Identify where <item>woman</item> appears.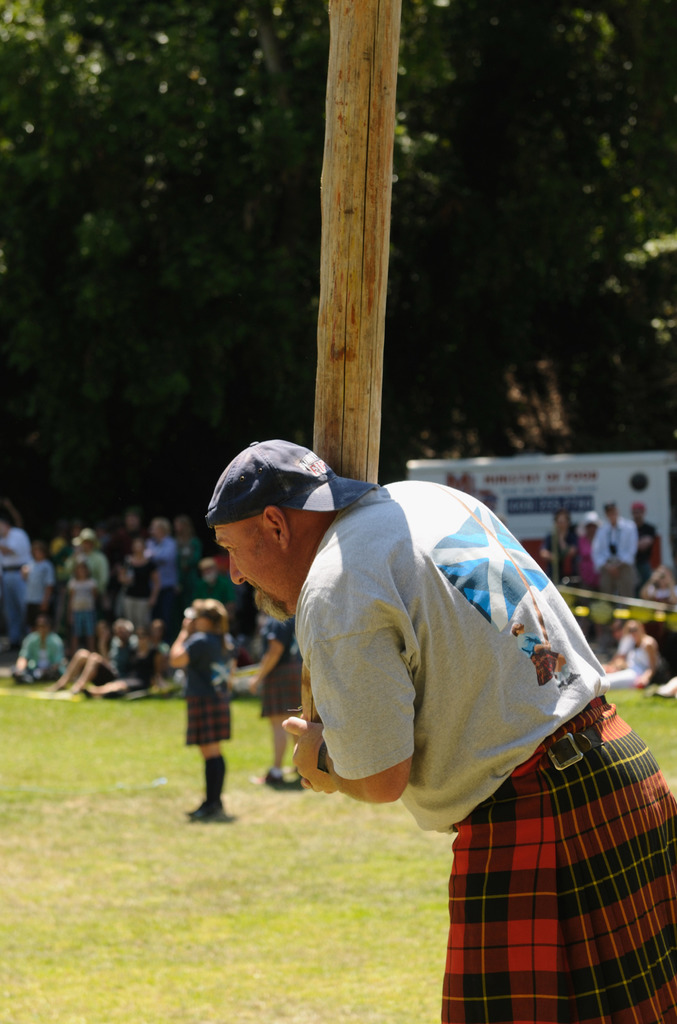
Appears at 544 495 580 593.
